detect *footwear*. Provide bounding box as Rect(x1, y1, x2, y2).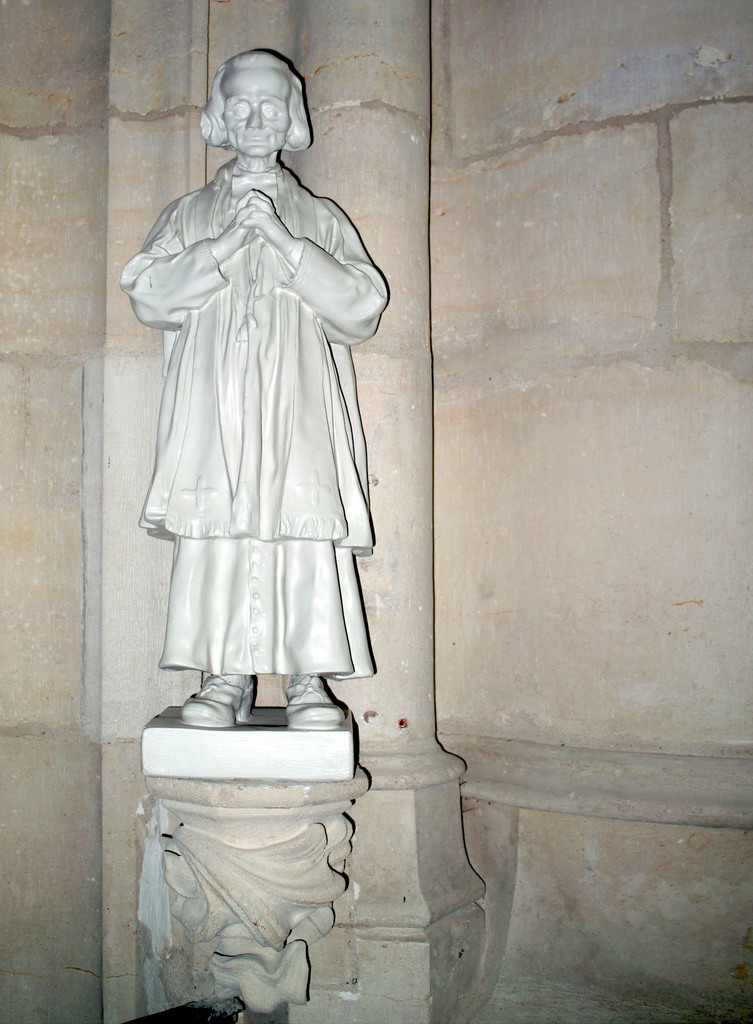
Rect(282, 674, 350, 724).
